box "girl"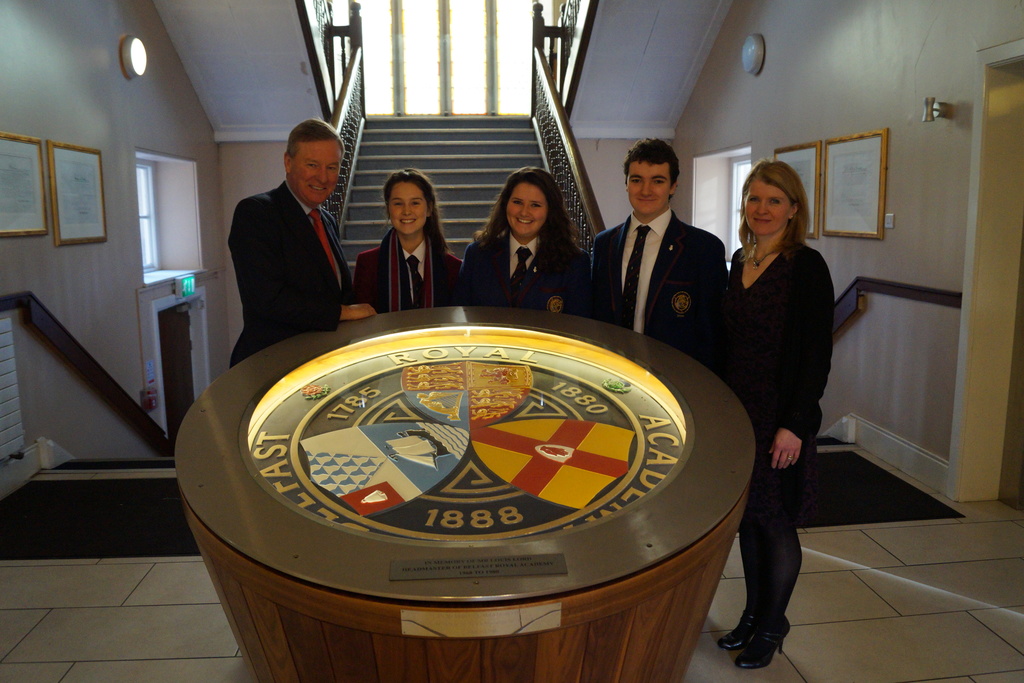
locate(351, 169, 465, 320)
